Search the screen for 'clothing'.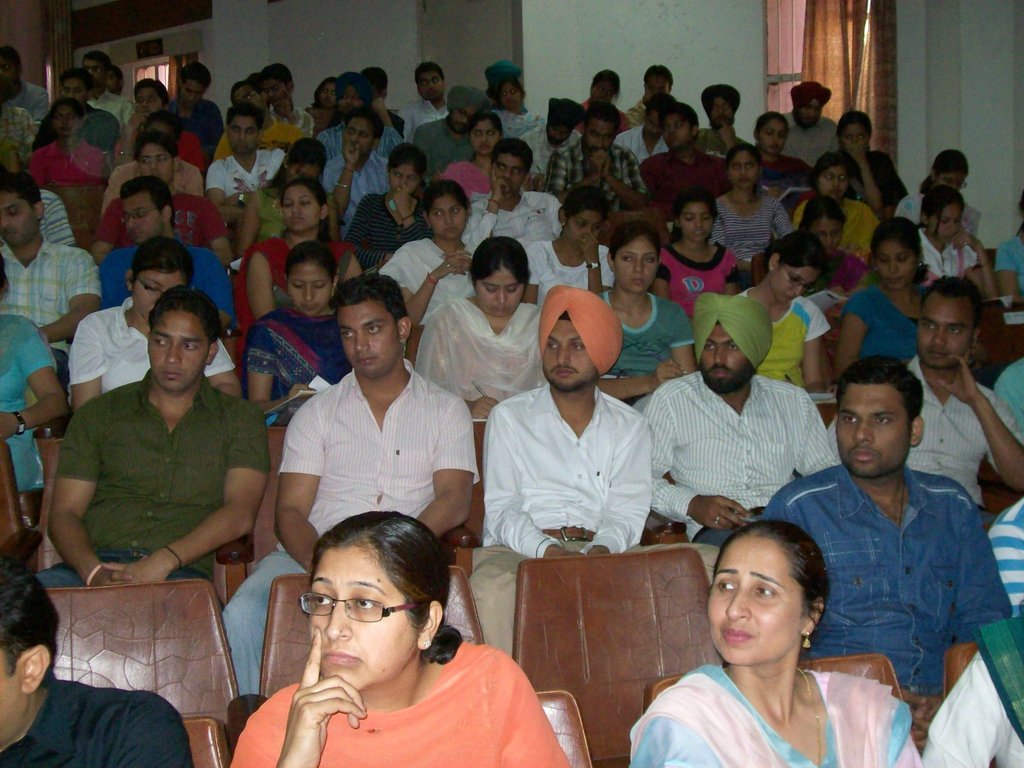
Found at box=[614, 121, 662, 164].
